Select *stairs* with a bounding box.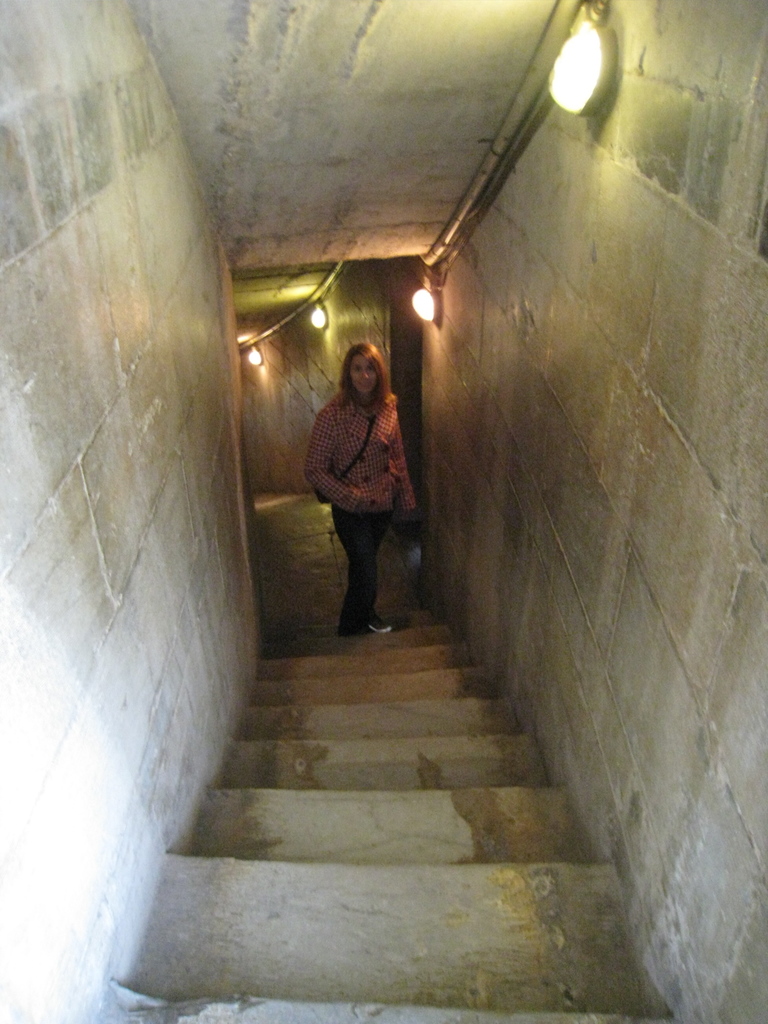
[x1=88, y1=601, x2=677, y2=1023].
